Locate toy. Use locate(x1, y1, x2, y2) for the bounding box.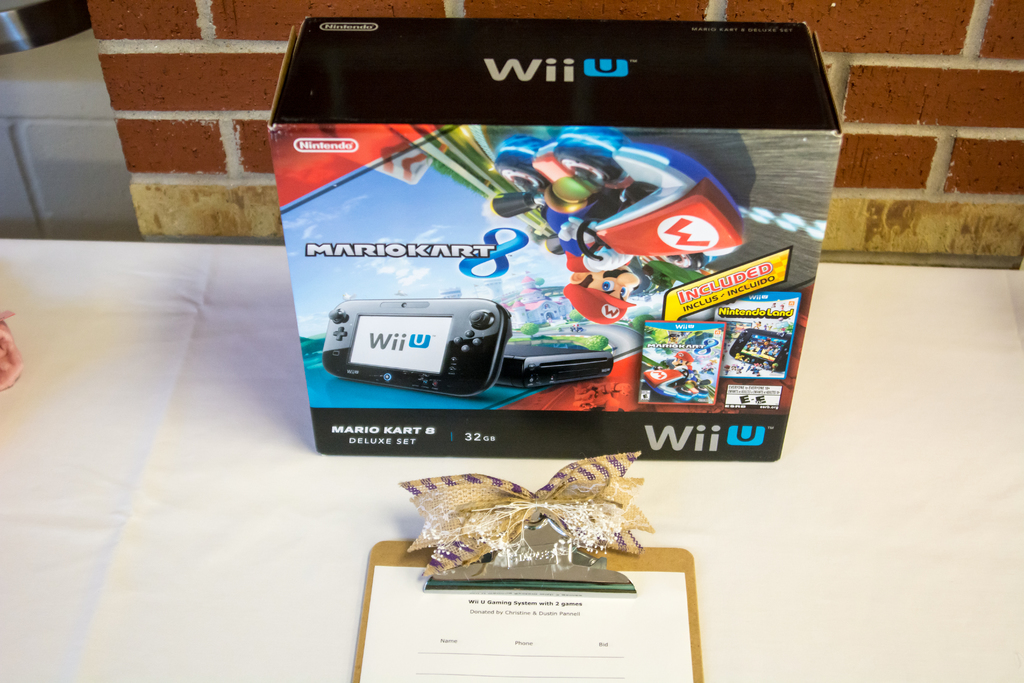
locate(323, 298, 510, 397).
